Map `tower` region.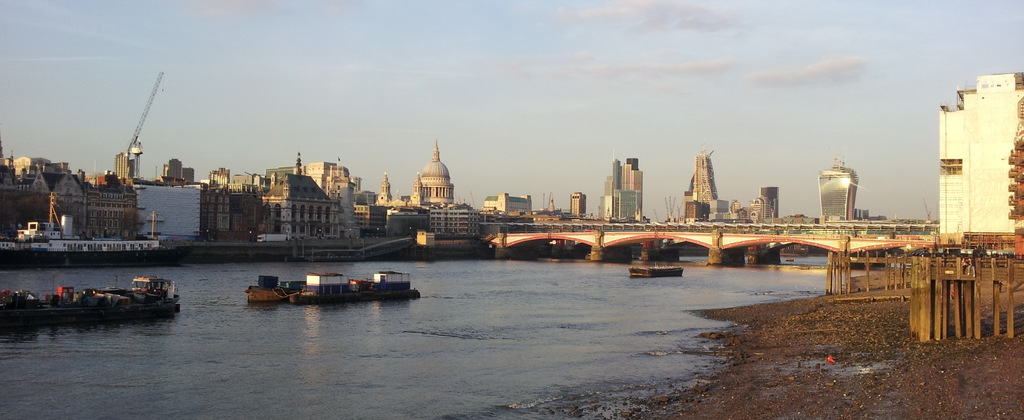
Mapped to (607, 155, 625, 193).
